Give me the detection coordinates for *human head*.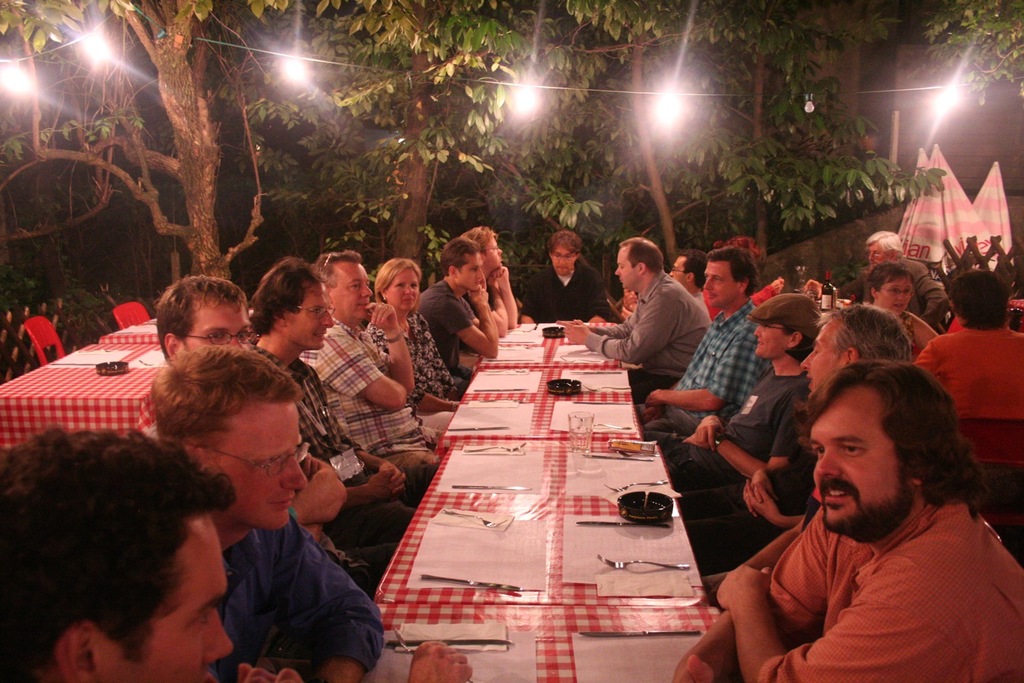
bbox=[869, 261, 915, 316].
